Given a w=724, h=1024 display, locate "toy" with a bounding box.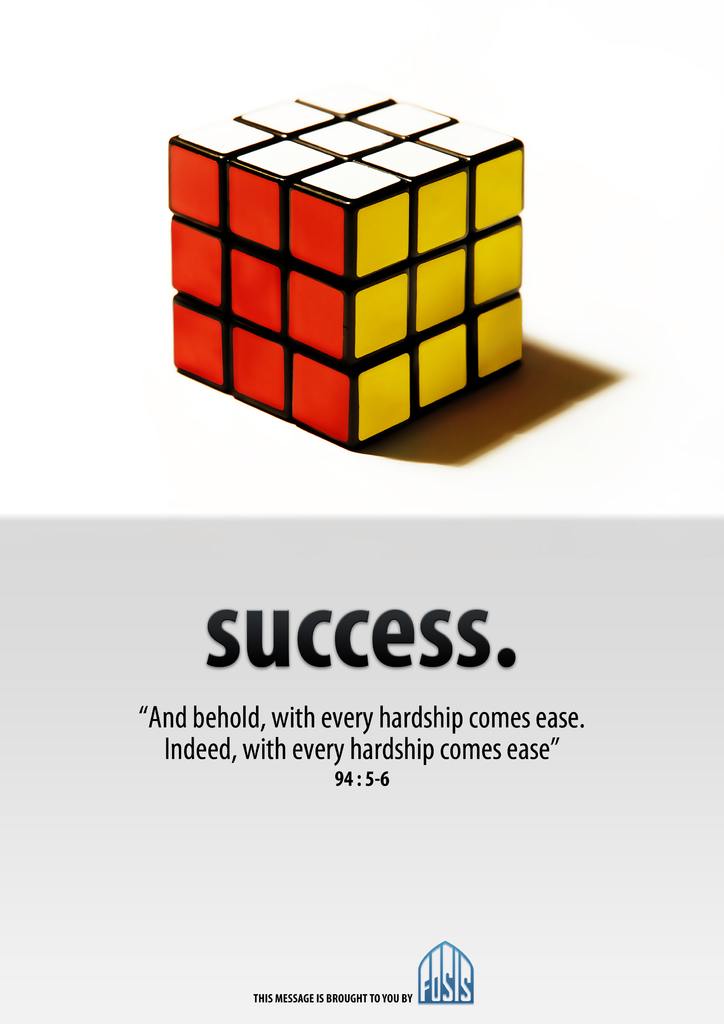
Located: [left=157, top=79, right=543, bottom=445].
